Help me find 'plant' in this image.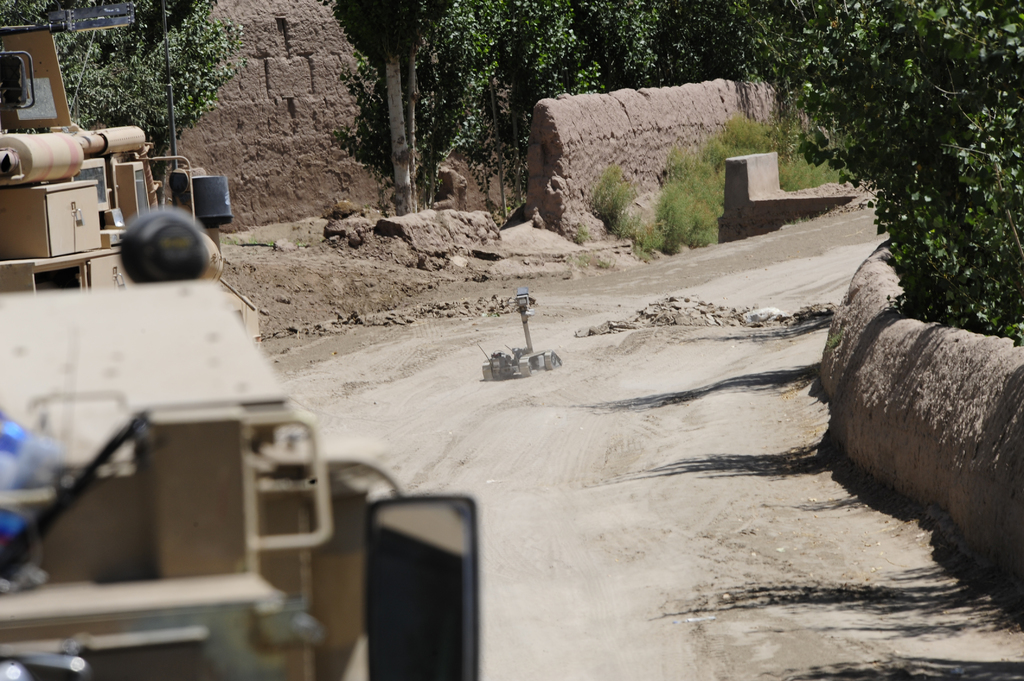
Found it: {"x1": 585, "y1": 165, "x2": 647, "y2": 236}.
